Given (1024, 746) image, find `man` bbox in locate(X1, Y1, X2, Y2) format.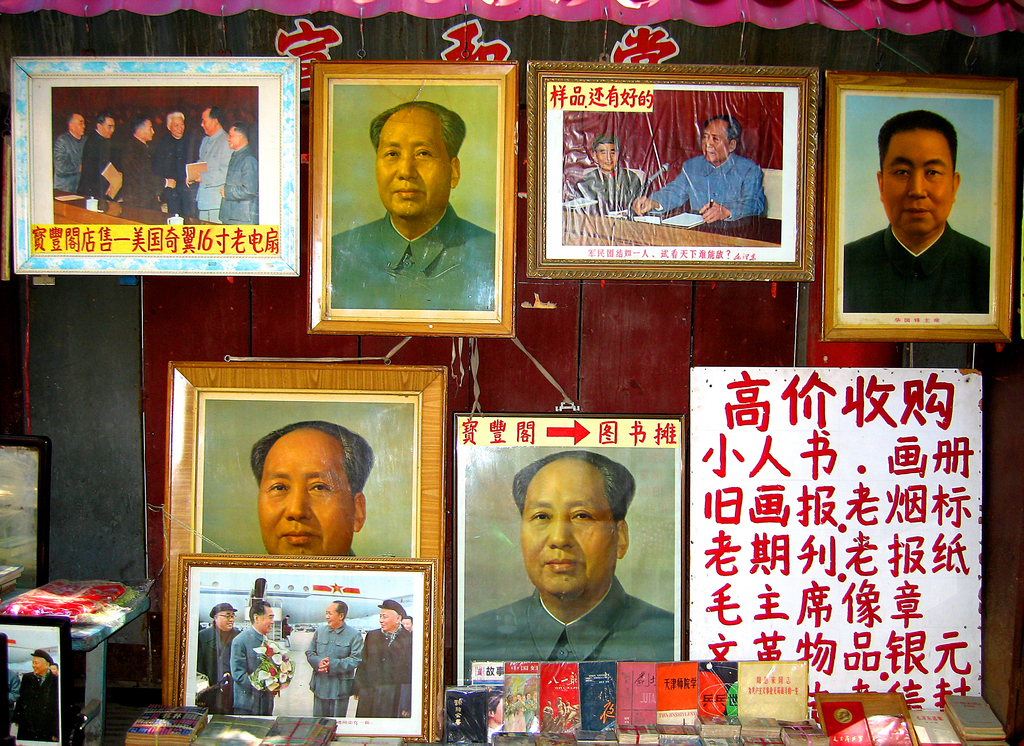
locate(228, 590, 290, 722).
